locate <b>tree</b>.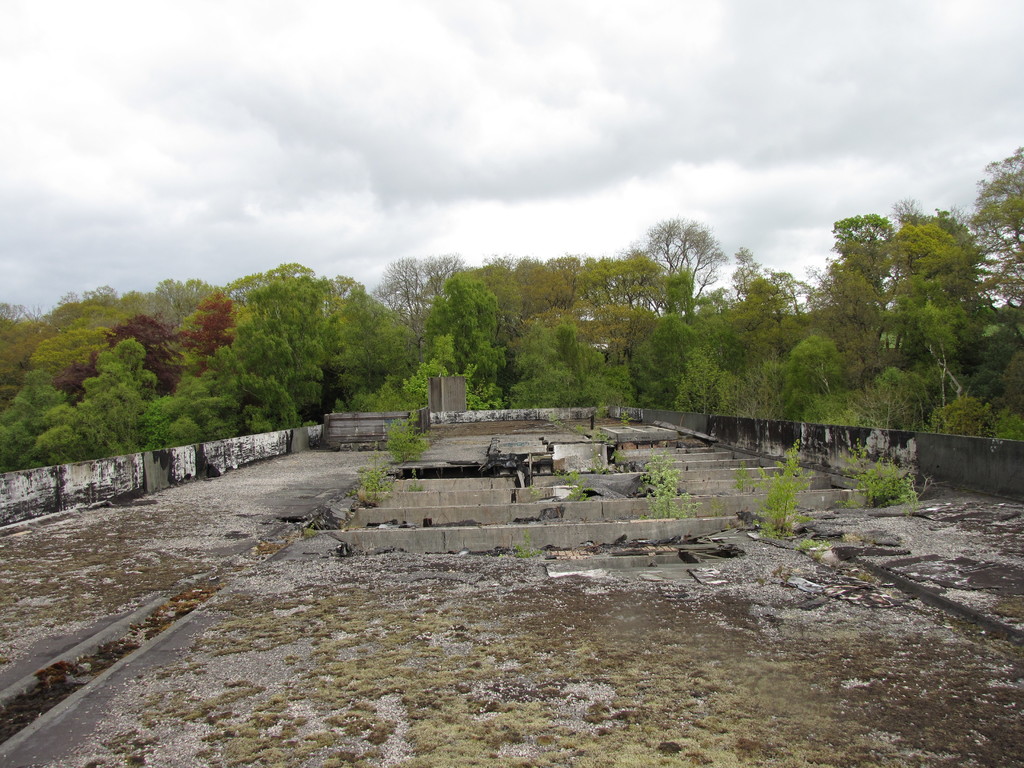
Bounding box: crop(620, 209, 723, 323).
